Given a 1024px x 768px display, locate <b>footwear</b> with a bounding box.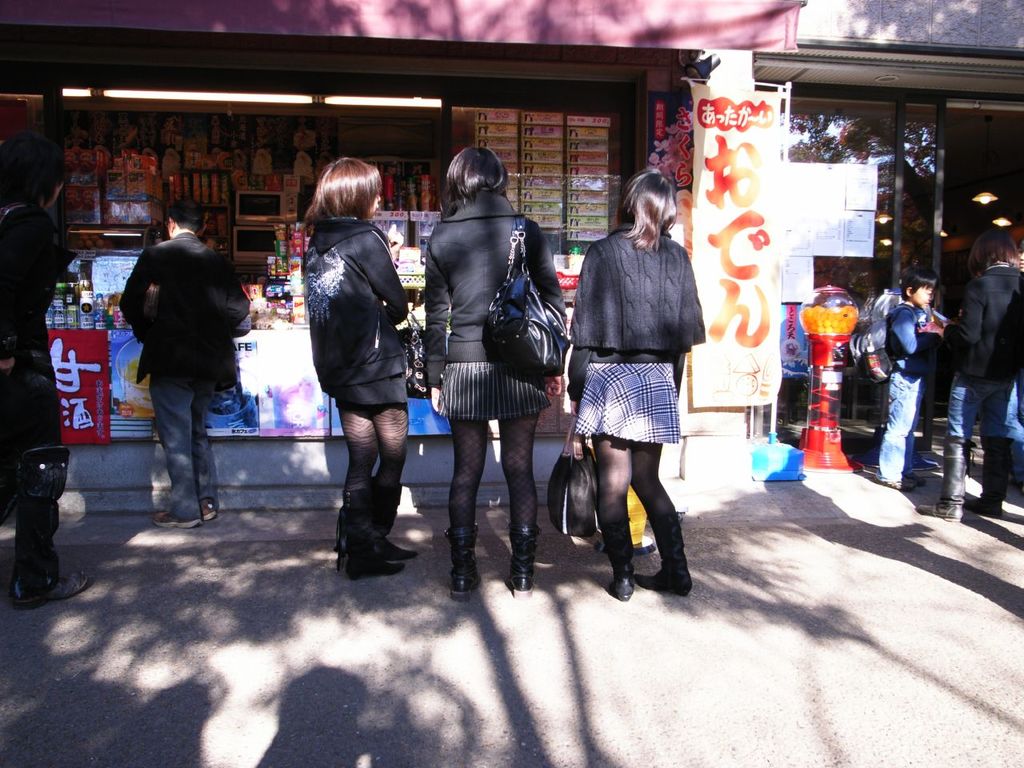
Located: box=[201, 498, 215, 519].
